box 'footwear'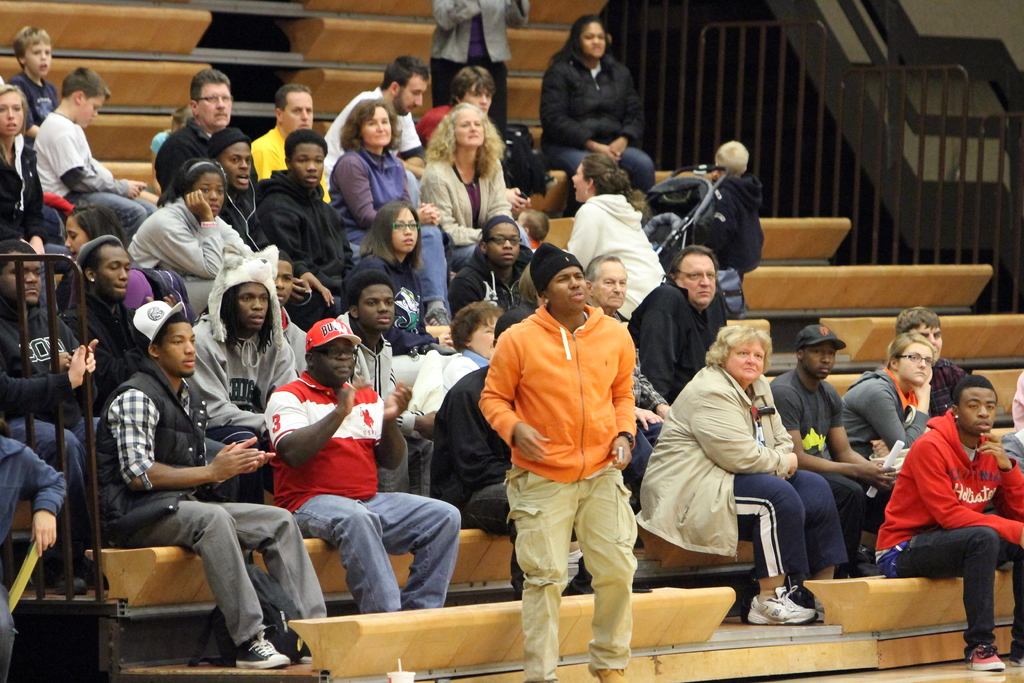
[233, 620, 292, 666]
